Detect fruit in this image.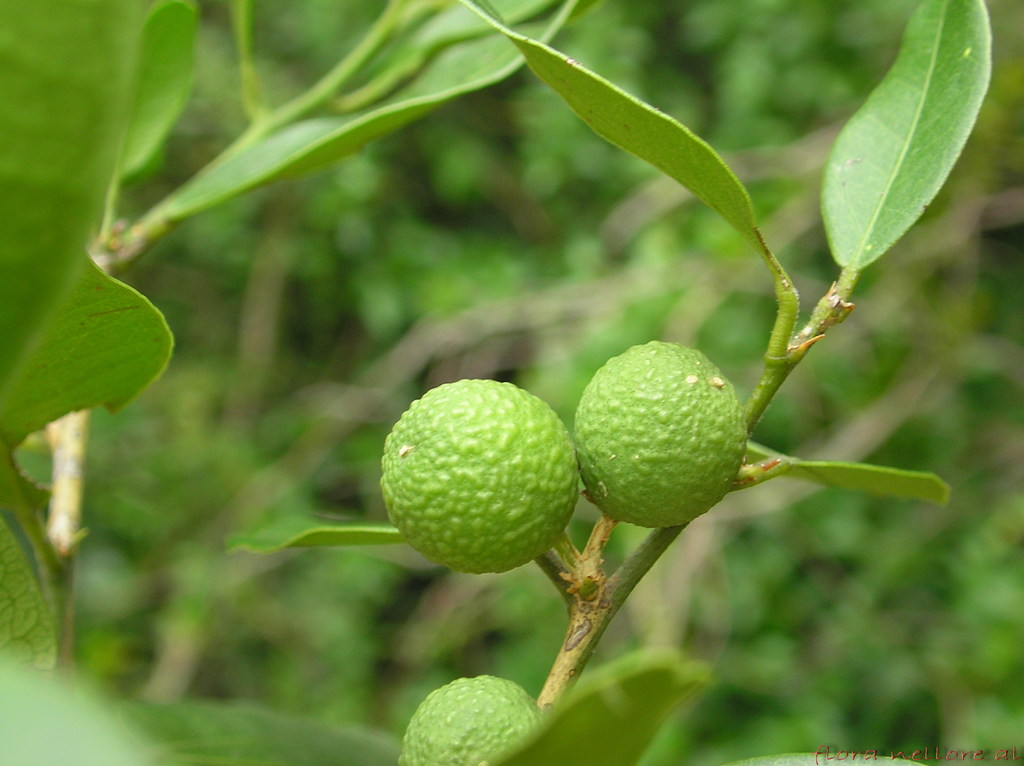
Detection: region(396, 674, 540, 765).
